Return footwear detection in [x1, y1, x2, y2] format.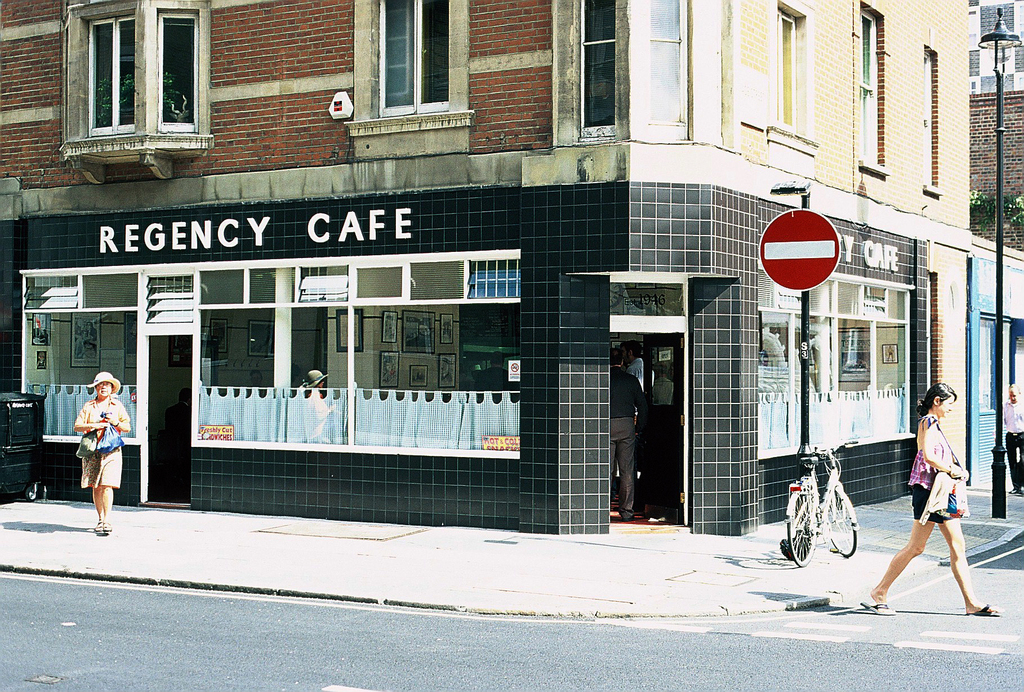
[98, 519, 110, 536].
